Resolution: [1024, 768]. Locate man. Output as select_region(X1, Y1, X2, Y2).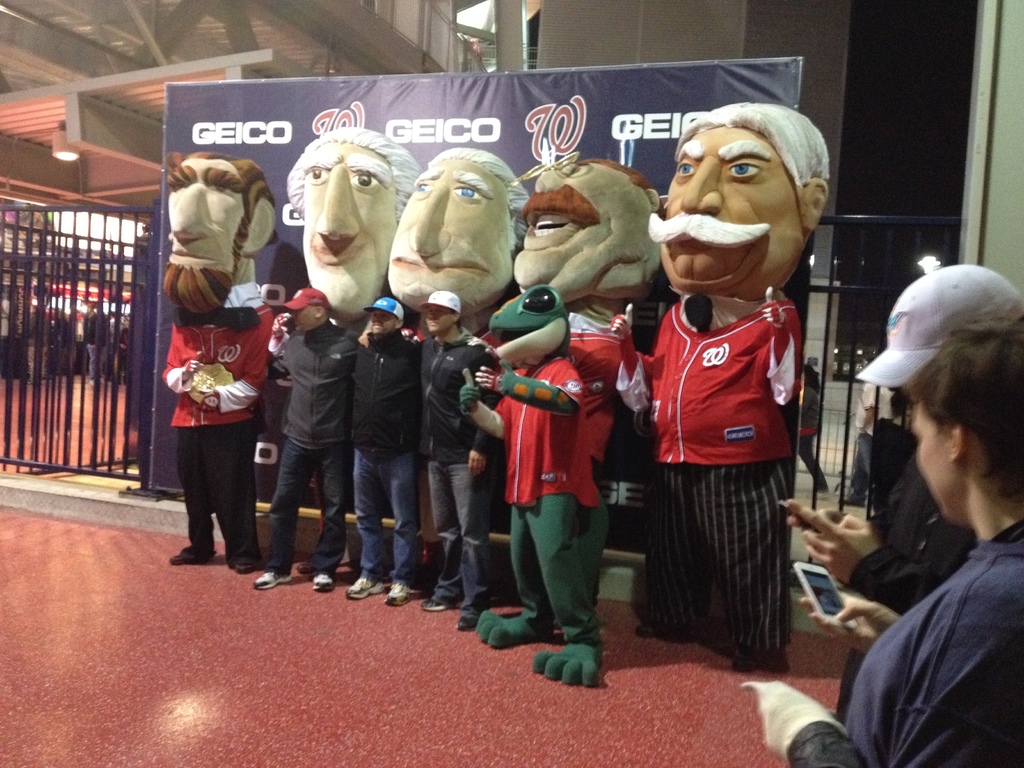
select_region(506, 156, 675, 587).
